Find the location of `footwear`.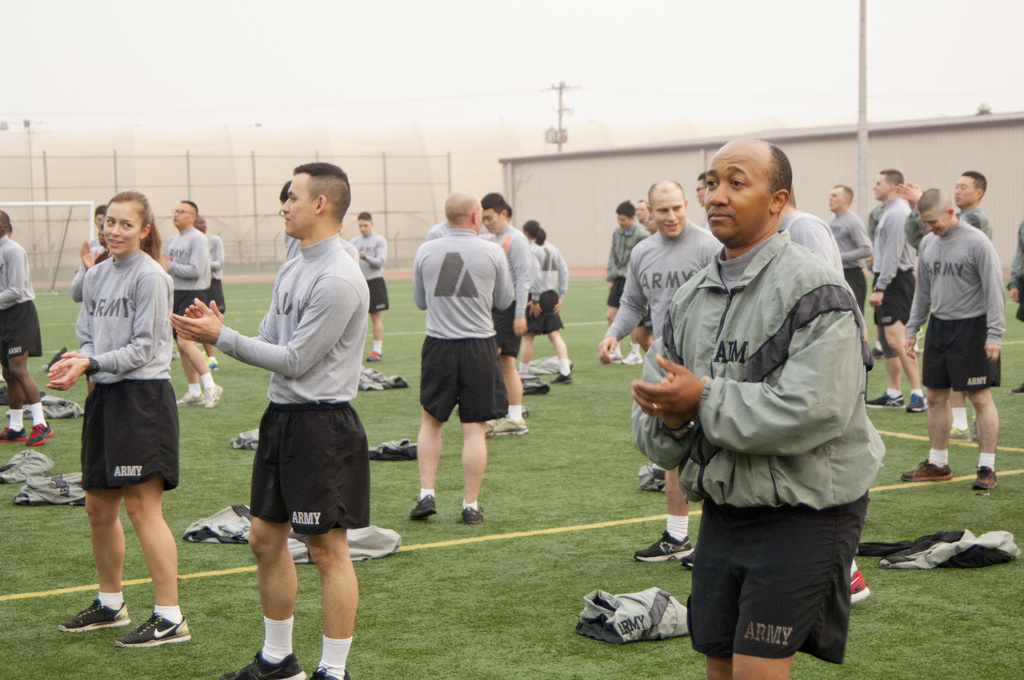
Location: 551,373,572,384.
